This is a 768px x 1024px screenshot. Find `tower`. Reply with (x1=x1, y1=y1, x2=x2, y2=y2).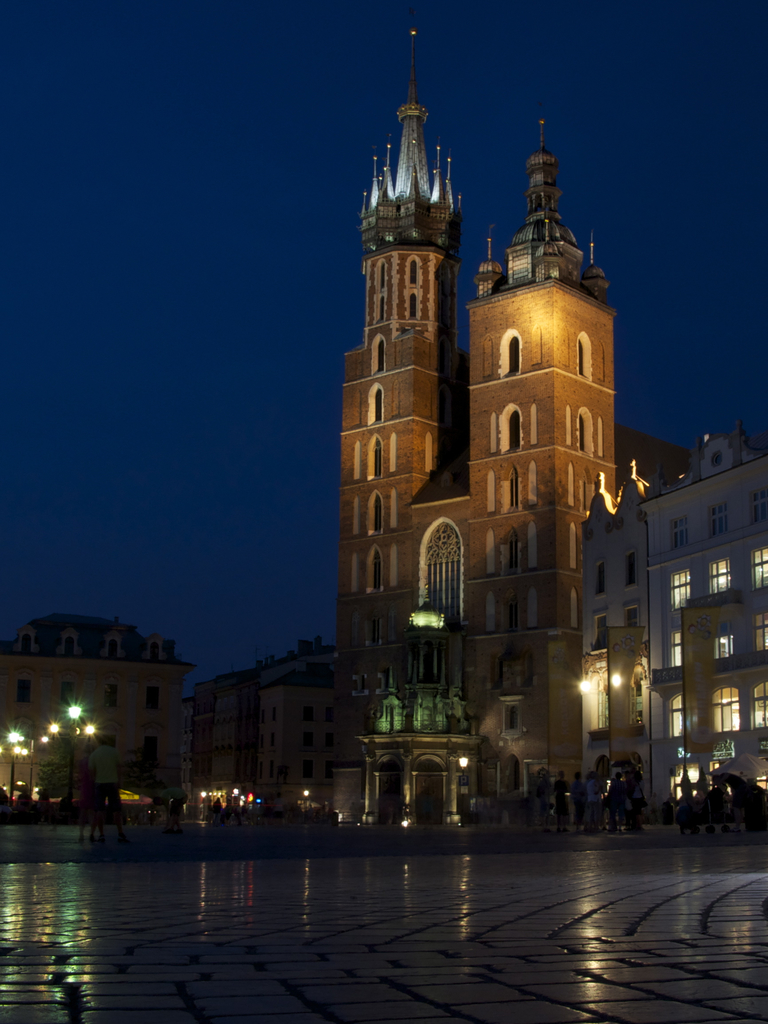
(x1=382, y1=97, x2=646, y2=714).
